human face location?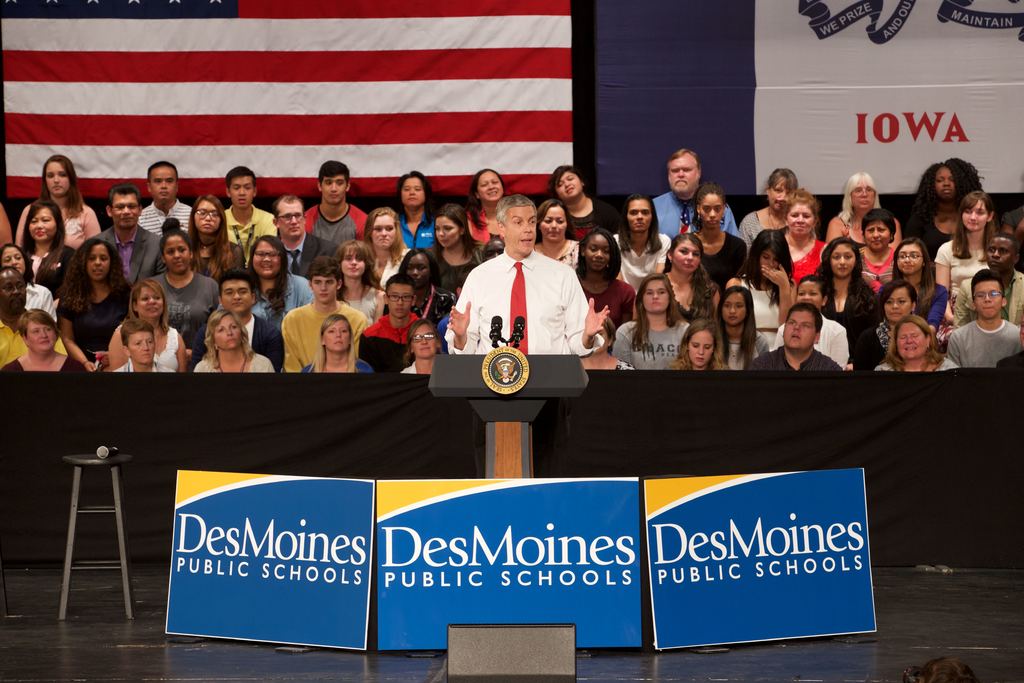
{"left": 401, "top": 177, "right": 433, "bottom": 210}
